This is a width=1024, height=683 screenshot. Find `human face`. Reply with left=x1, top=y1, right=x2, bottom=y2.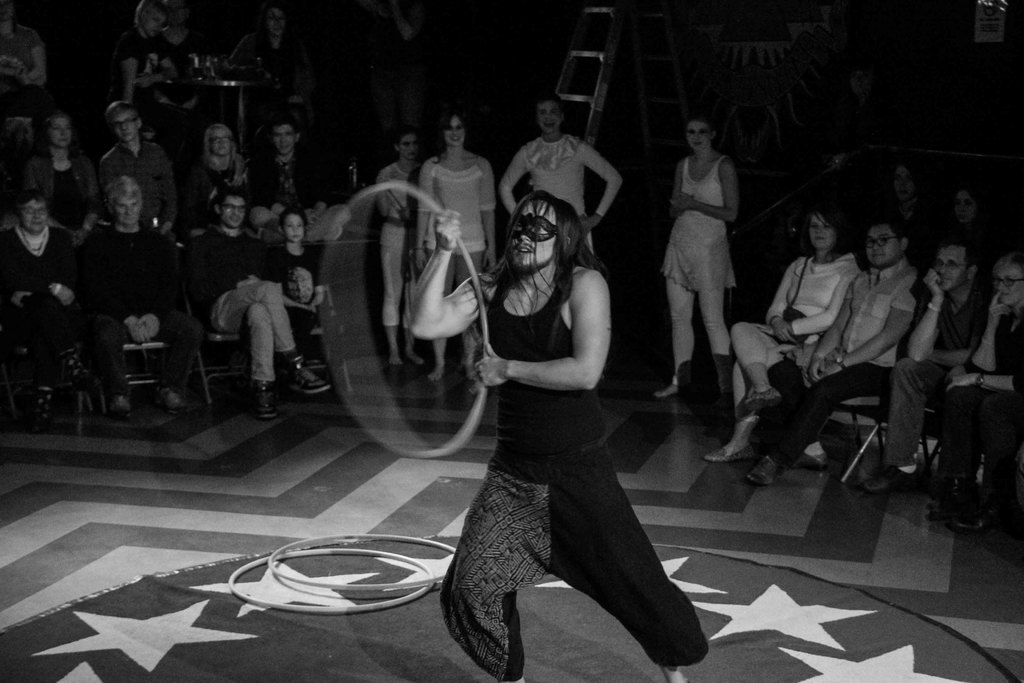
left=536, top=103, right=557, bottom=136.
